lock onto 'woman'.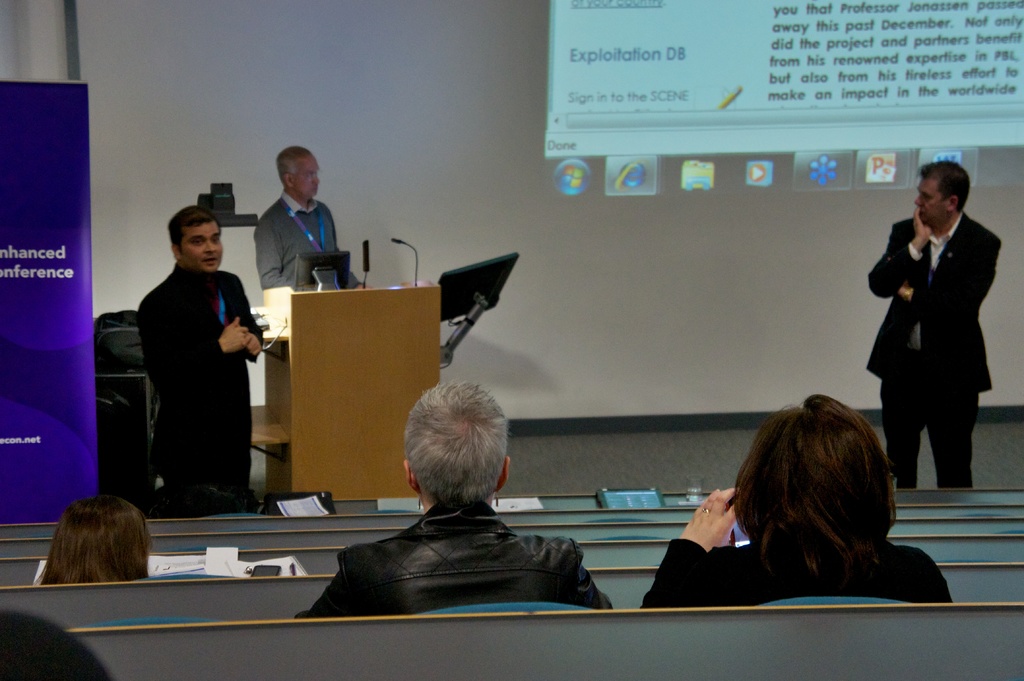
Locked: x1=646 y1=392 x2=946 y2=618.
